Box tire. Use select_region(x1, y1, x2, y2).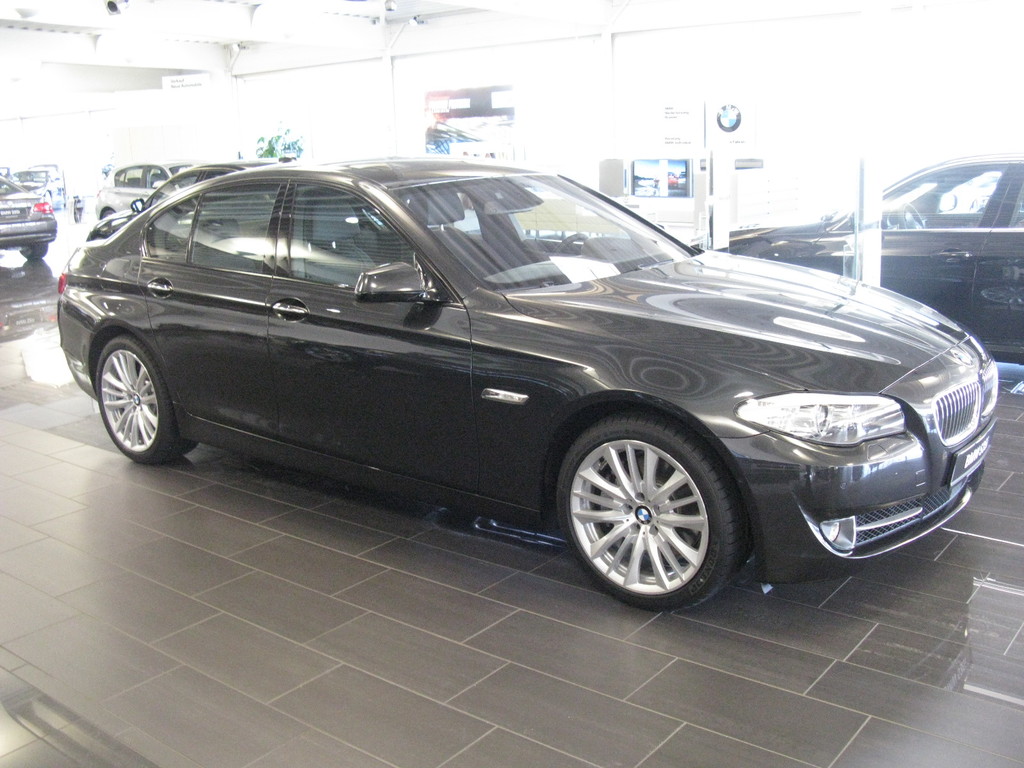
select_region(20, 244, 46, 258).
